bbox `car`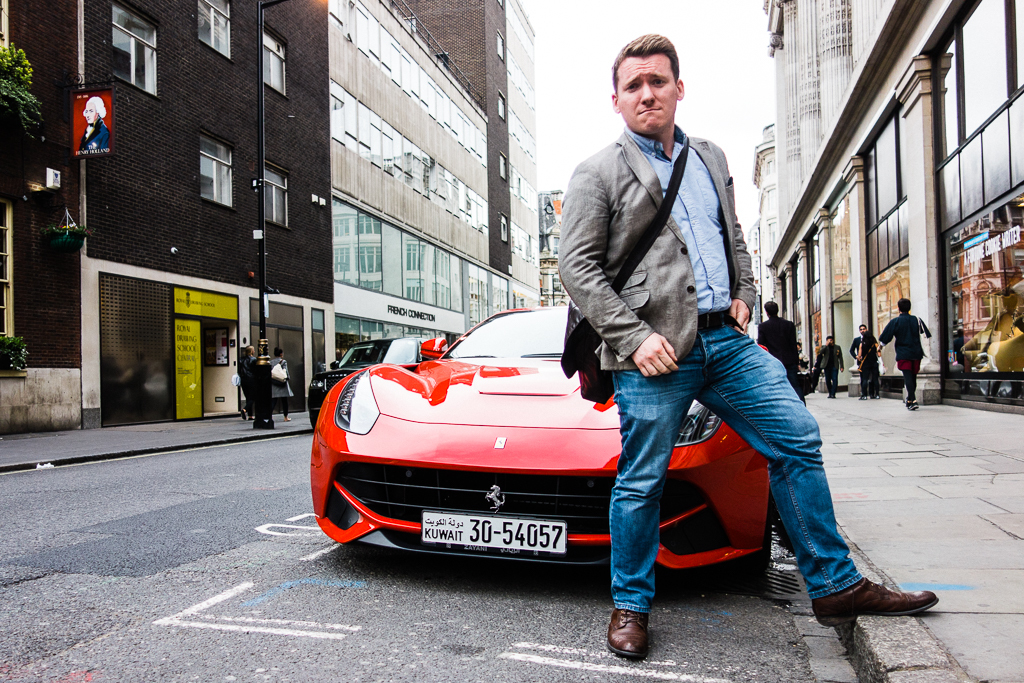
x1=312 y1=304 x2=773 y2=570
